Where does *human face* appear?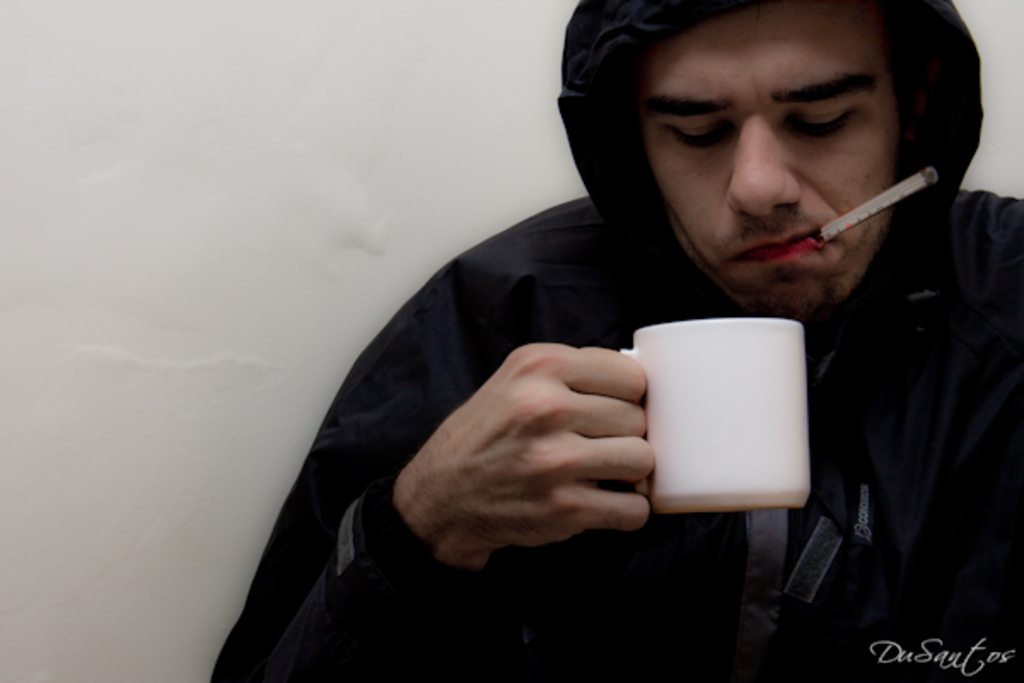
Appears at bbox(645, 10, 898, 318).
